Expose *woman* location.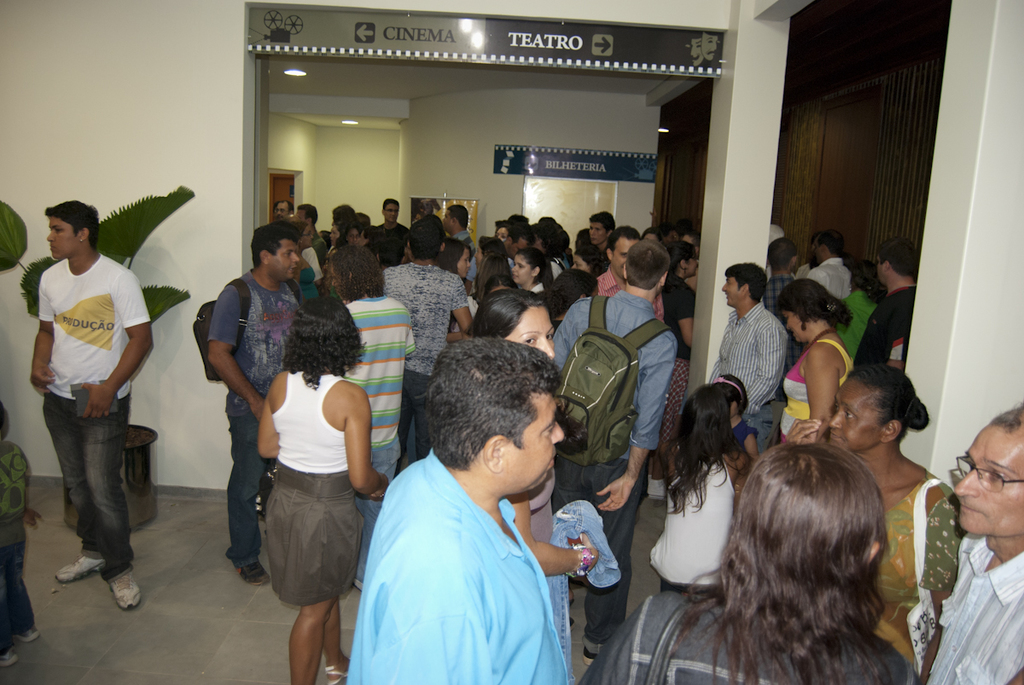
Exposed at bbox(287, 221, 323, 306).
